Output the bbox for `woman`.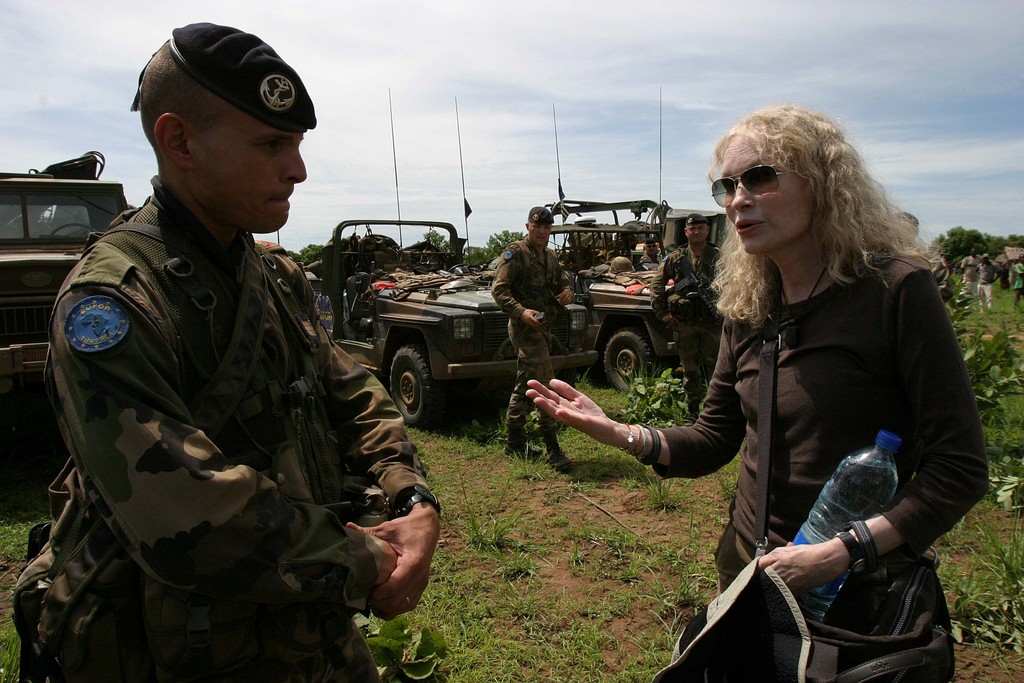
BBox(528, 104, 986, 682).
